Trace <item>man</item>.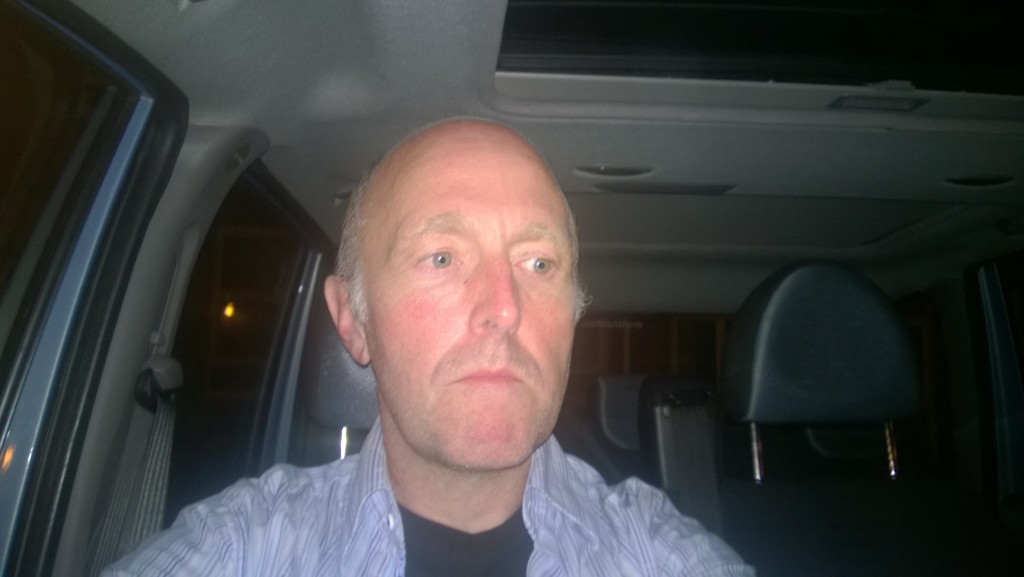
Traced to <region>87, 110, 760, 576</region>.
